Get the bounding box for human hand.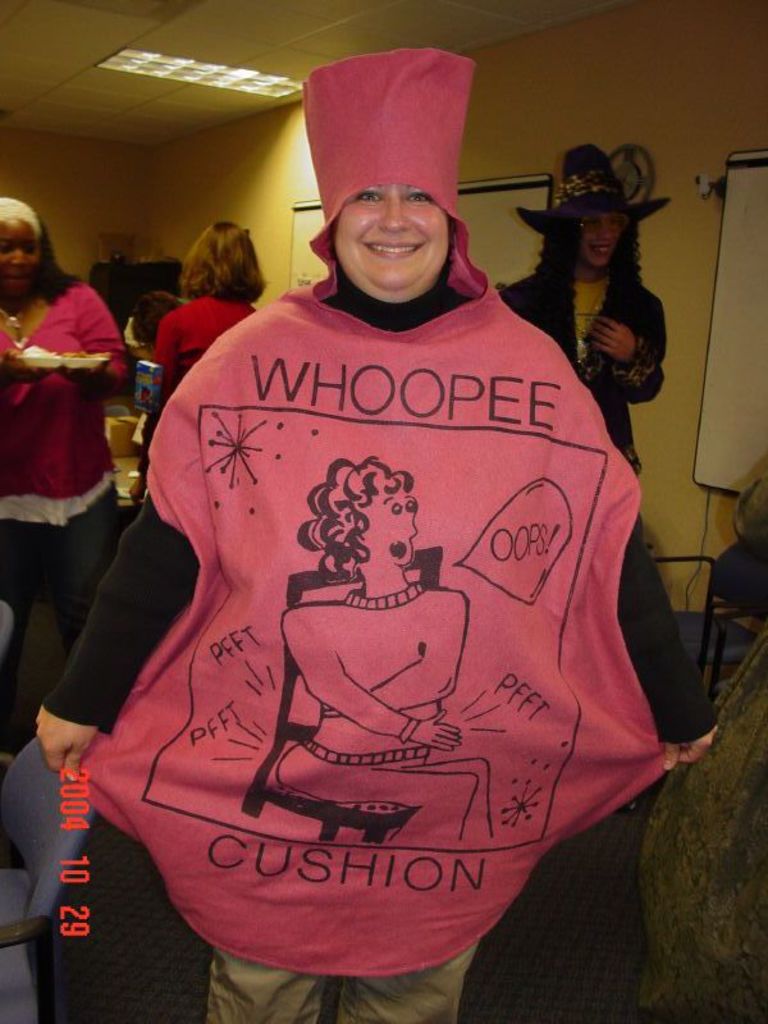
(x1=589, y1=316, x2=637, y2=365).
